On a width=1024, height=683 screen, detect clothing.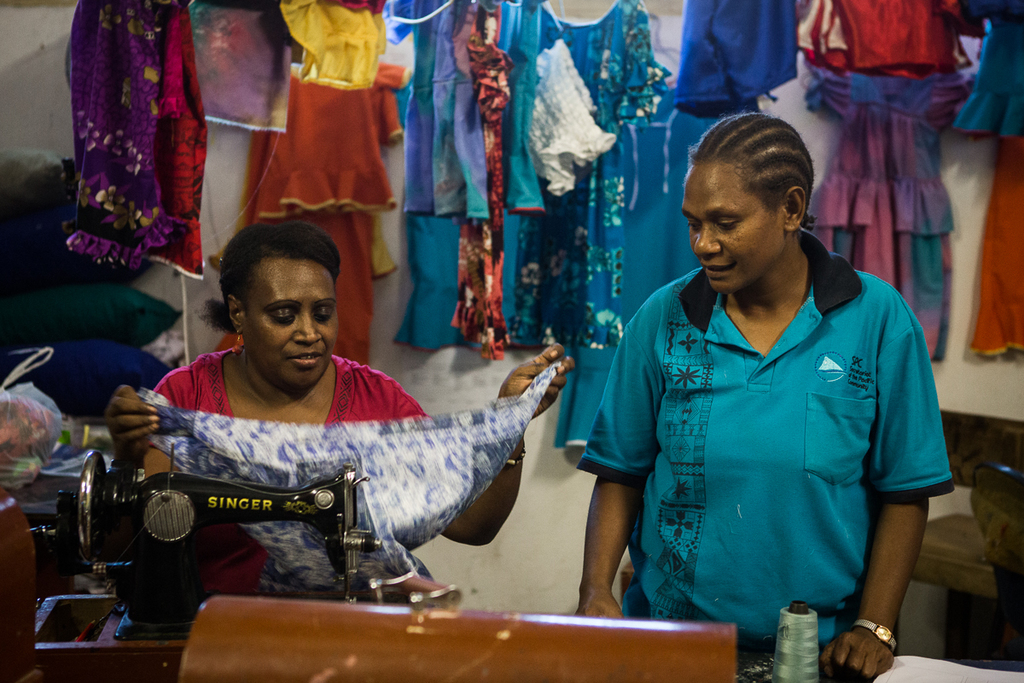
region(673, 0, 798, 121).
